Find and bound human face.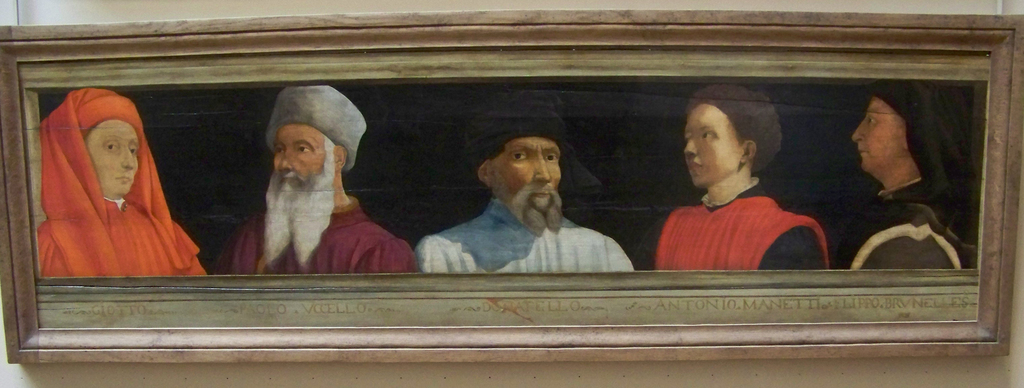
Bound: 683, 102, 740, 188.
